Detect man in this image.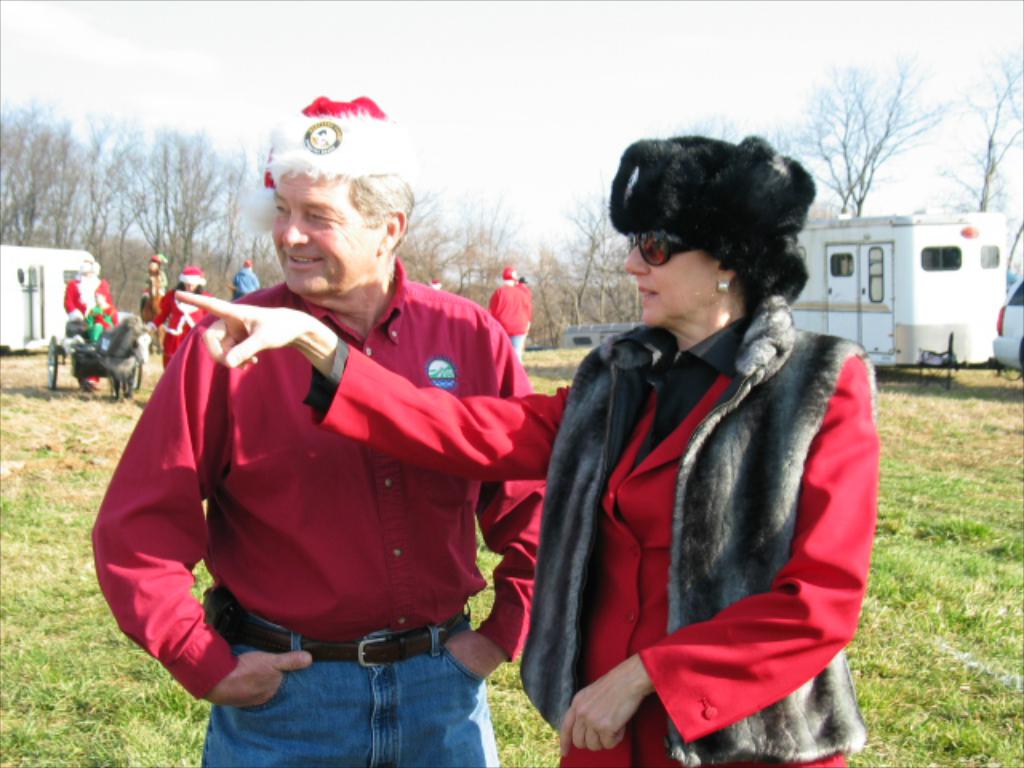
Detection: [left=107, top=125, right=560, bottom=754].
